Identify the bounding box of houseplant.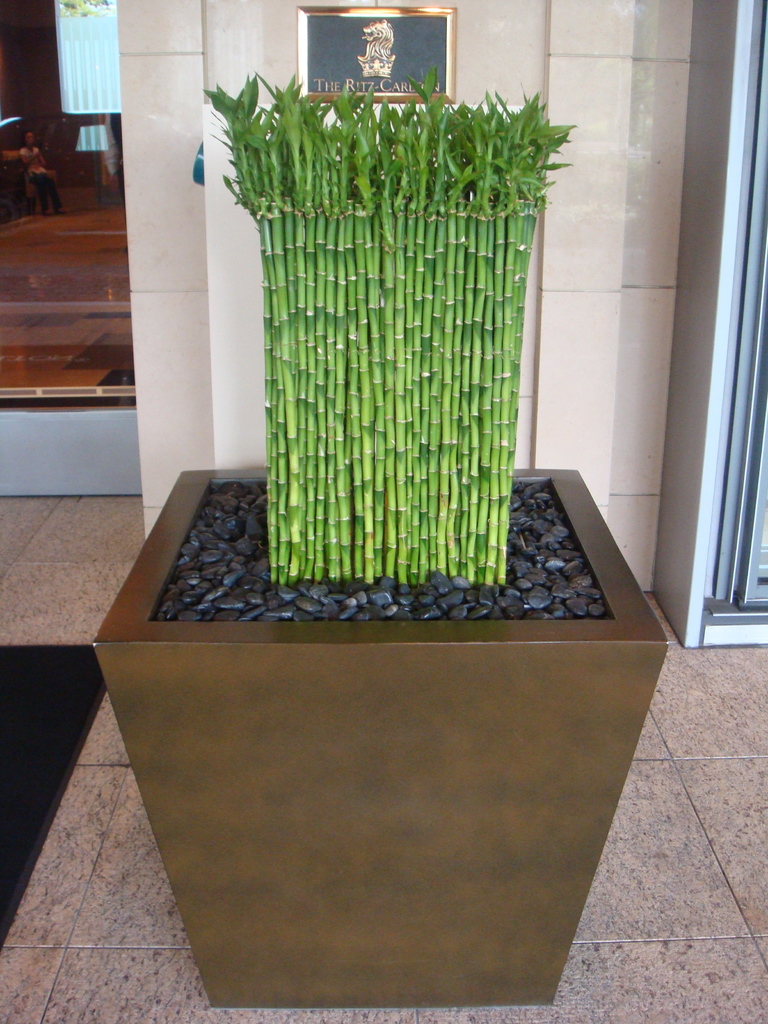
[x1=85, y1=54, x2=662, y2=1002].
